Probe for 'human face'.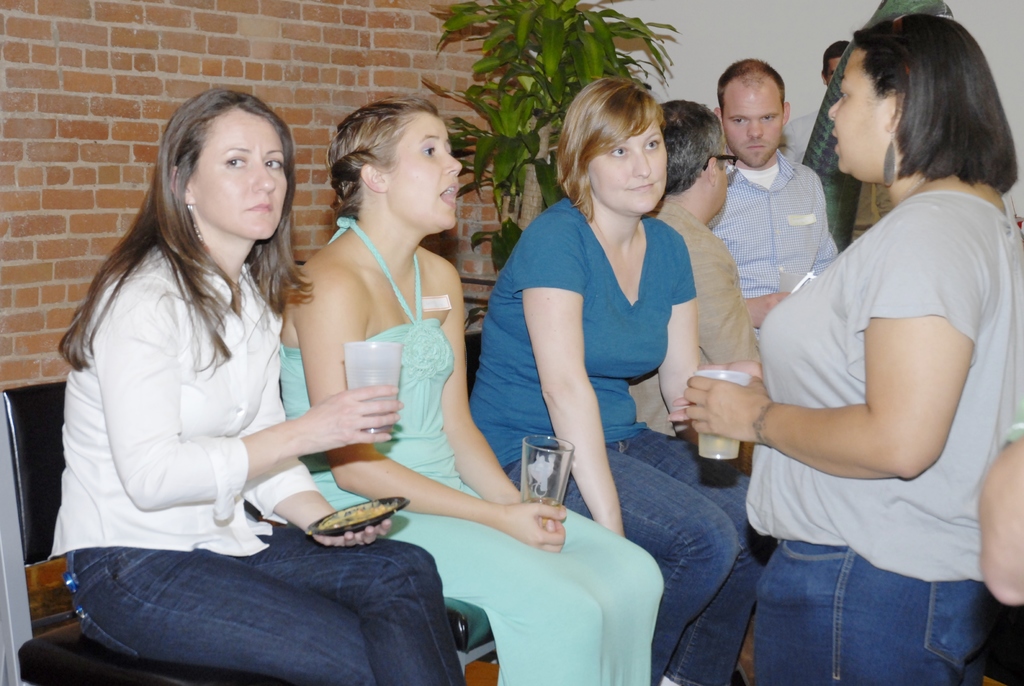
Probe result: [198, 106, 287, 237].
